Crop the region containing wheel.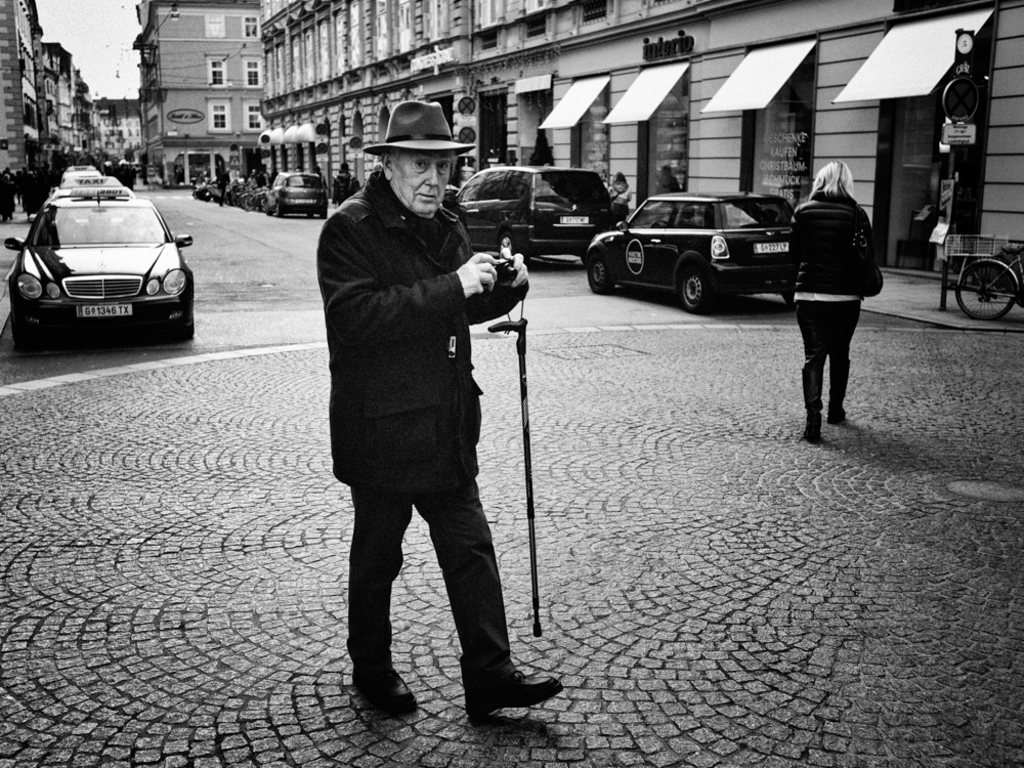
Crop region: (679, 255, 724, 308).
